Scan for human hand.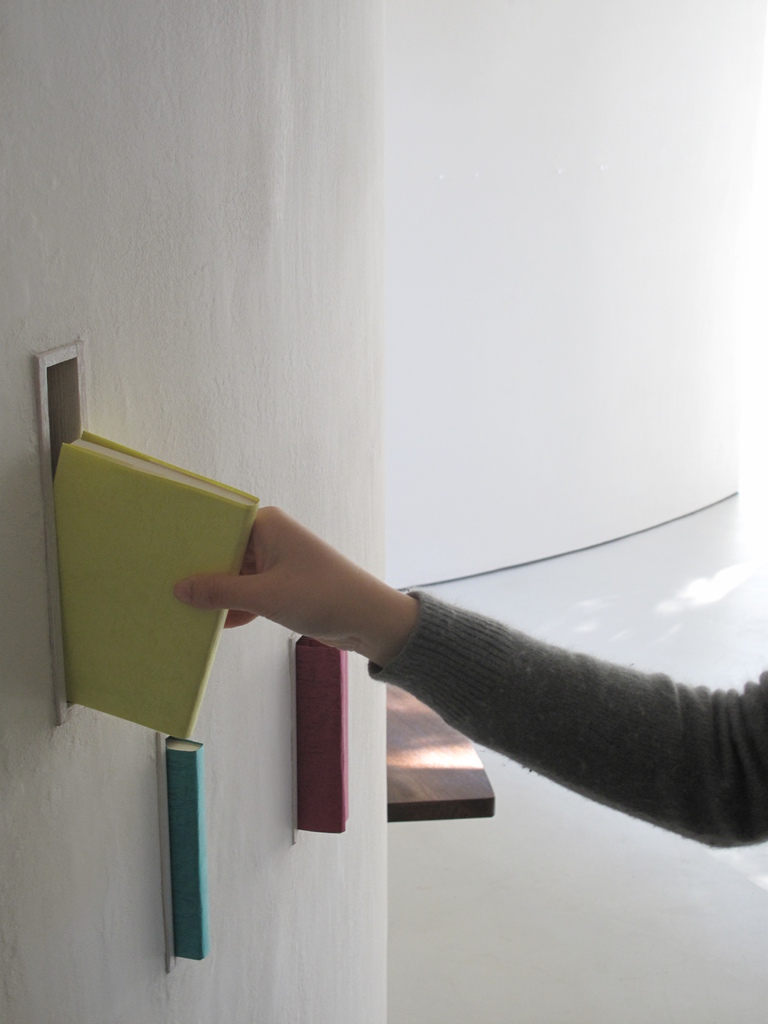
Scan result: 241, 479, 421, 637.
